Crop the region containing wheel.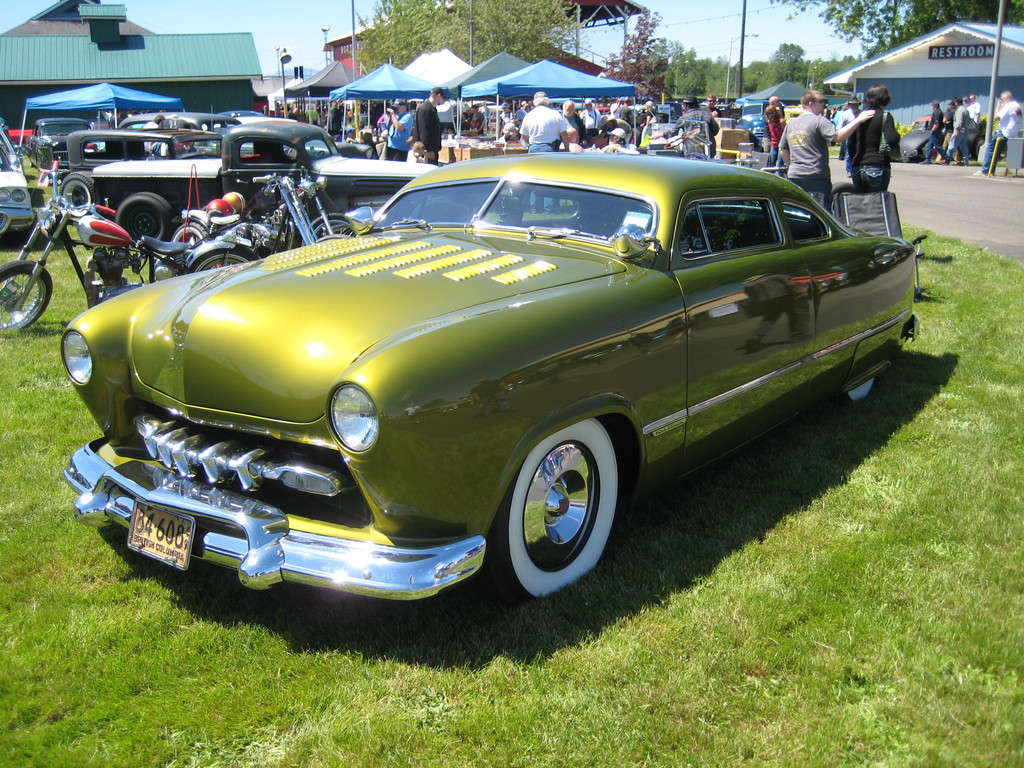
Crop region: 61 172 95 220.
